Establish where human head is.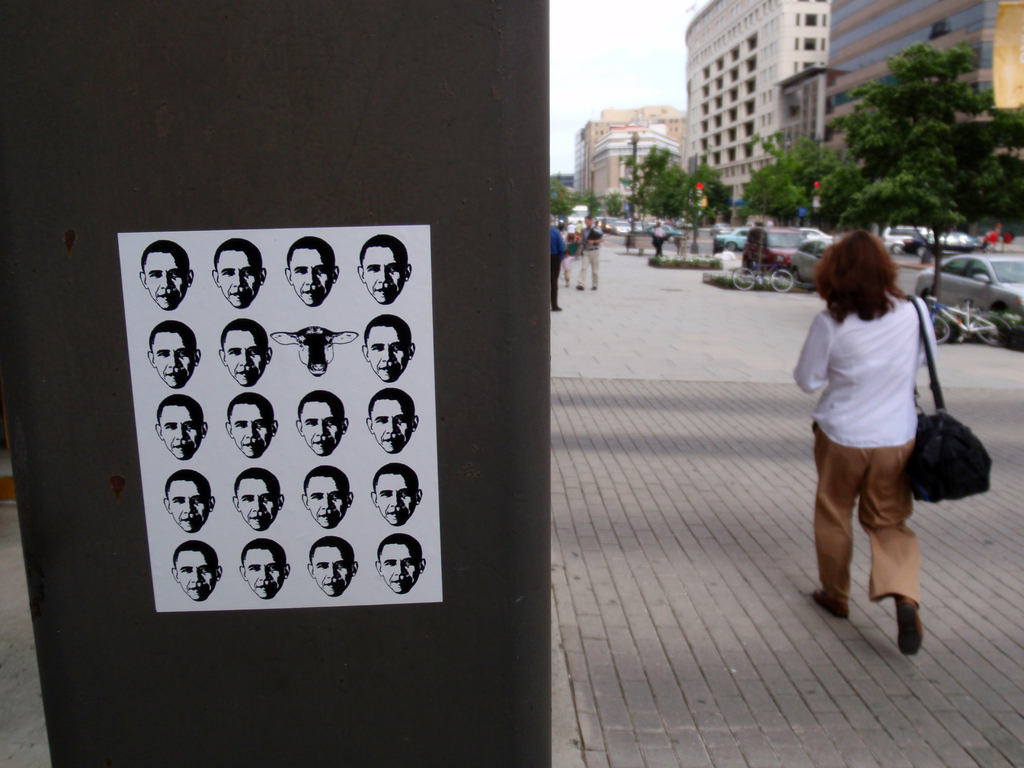
Established at select_region(147, 316, 199, 388).
